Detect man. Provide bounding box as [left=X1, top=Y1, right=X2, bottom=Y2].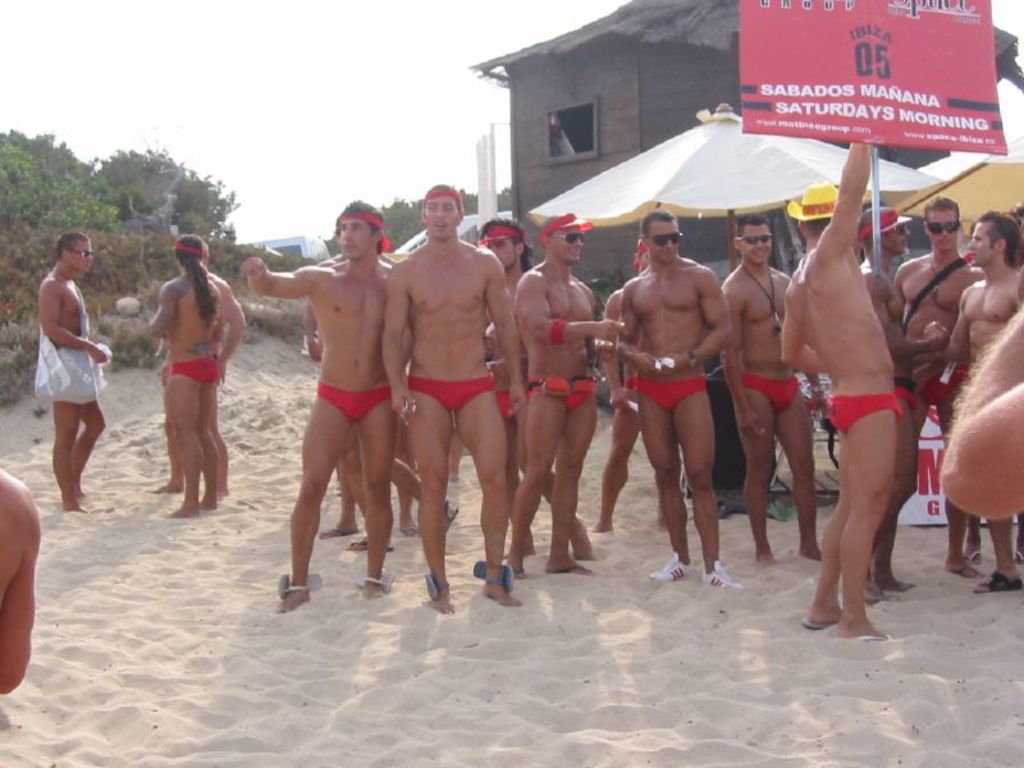
[left=152, top=236, right=247, bottom=493].
